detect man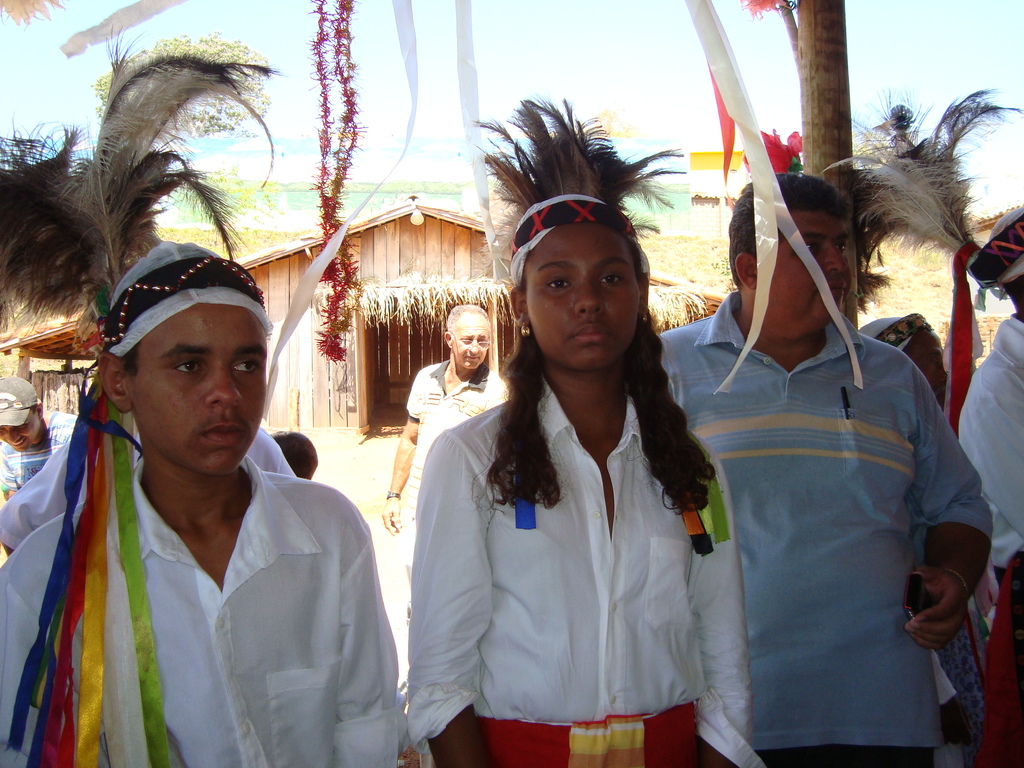
<region>383, 305, 511, 537</region>
